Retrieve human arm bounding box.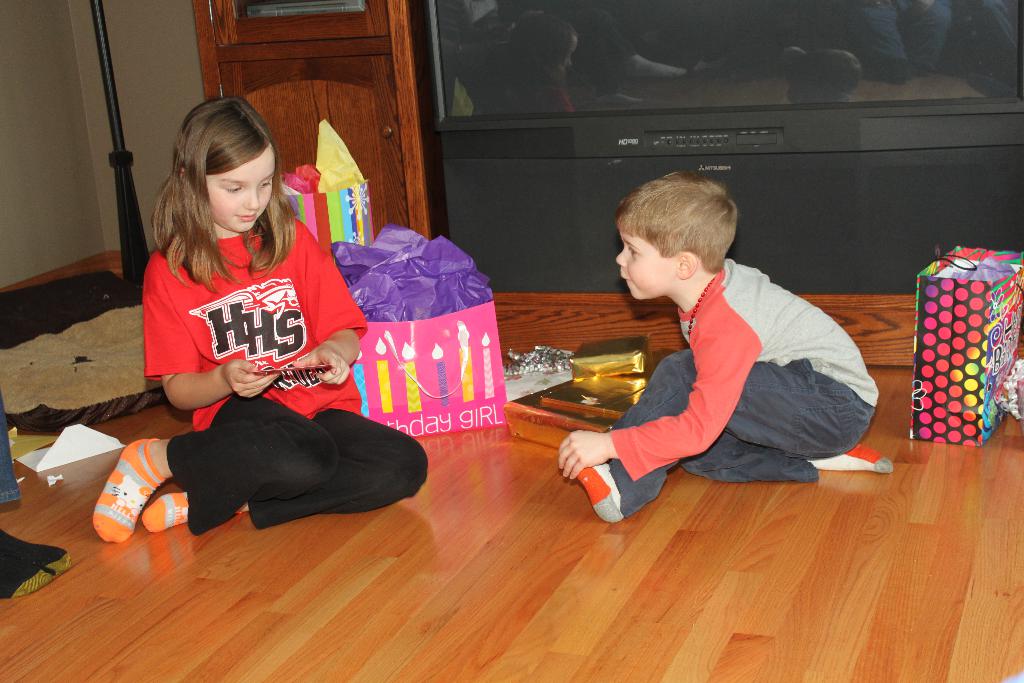
Bounding box: 296:219:370:382.
